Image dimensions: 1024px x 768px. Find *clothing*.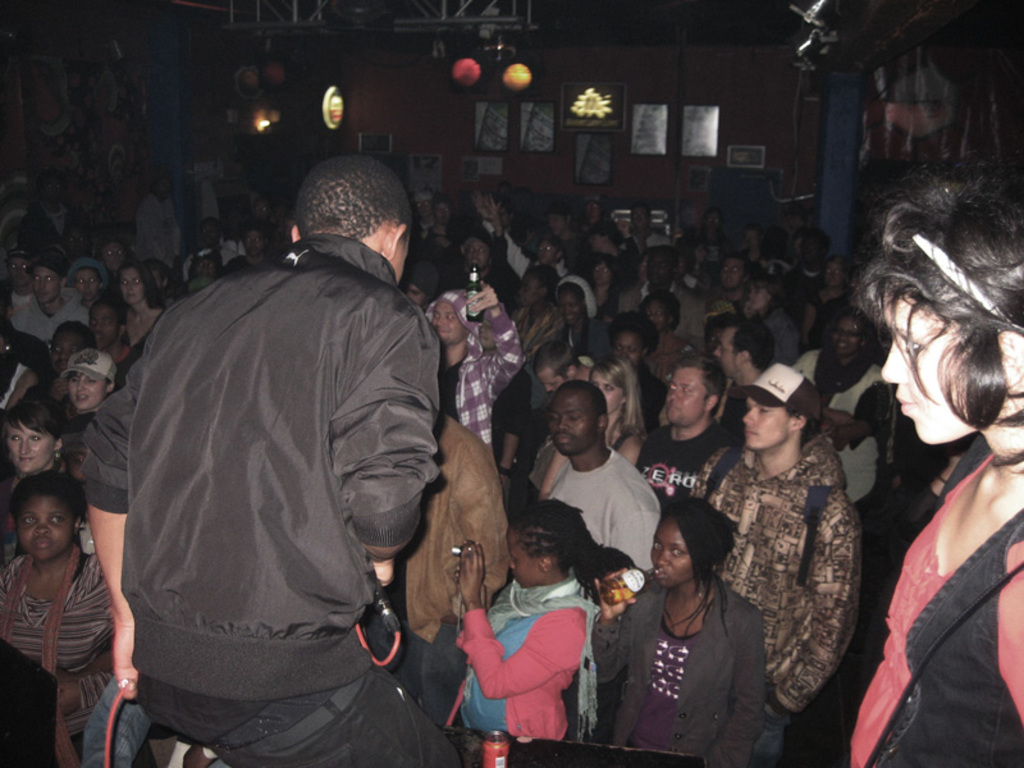
(left=3, top=333, right=33, bottom=412).
